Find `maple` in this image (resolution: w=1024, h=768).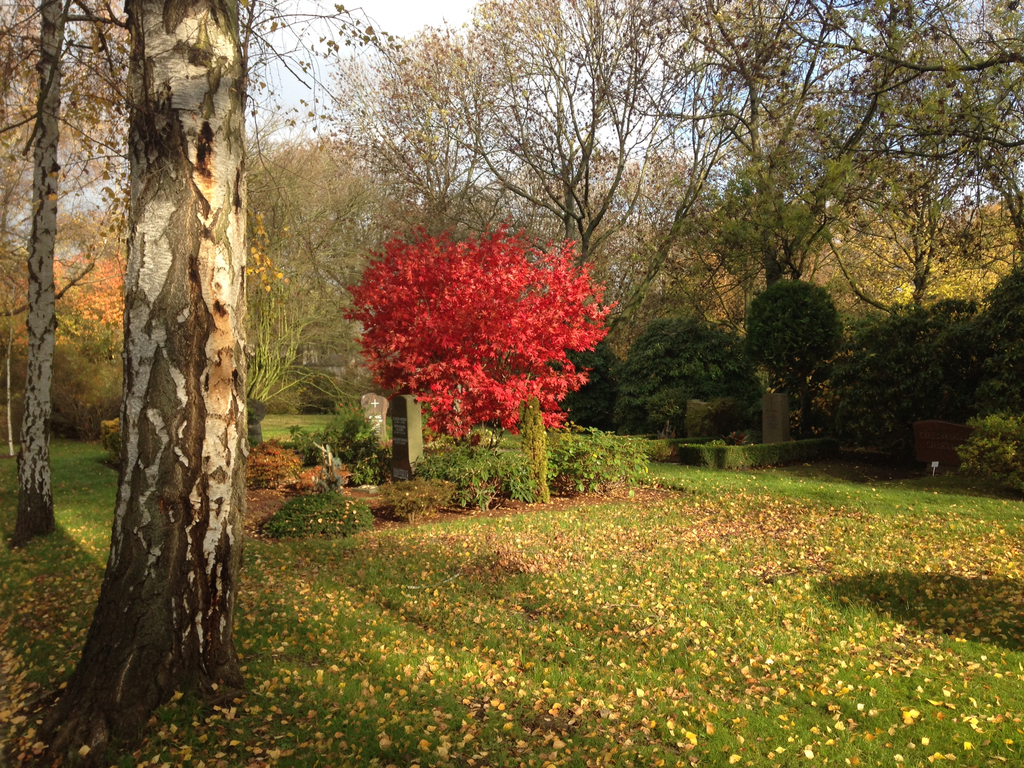
x1=0, y1=240, x2=131, y2=445.
